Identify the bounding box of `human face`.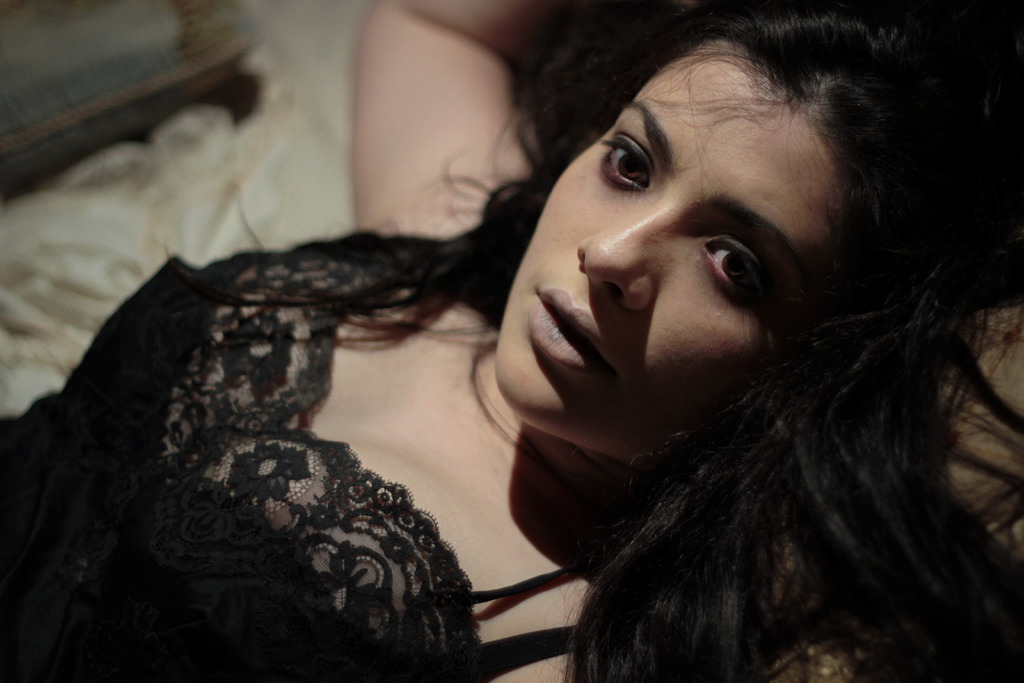
bbox=(490, 40, 862, 463).
